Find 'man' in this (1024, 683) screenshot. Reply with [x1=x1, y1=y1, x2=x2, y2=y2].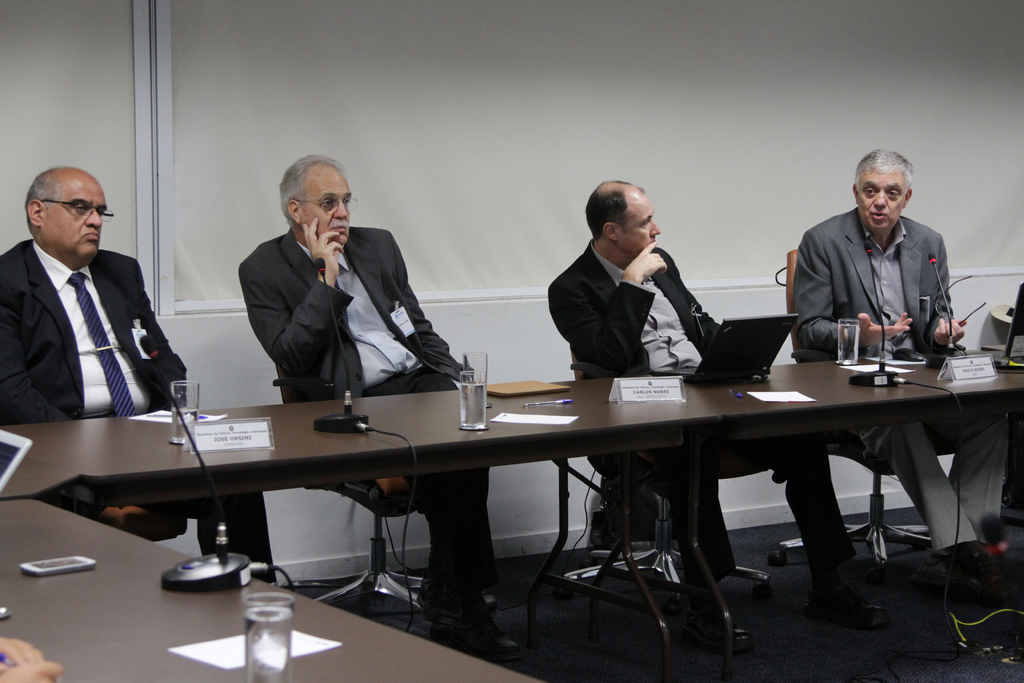
[x1=232, y1=152, x2=525, y2=658].
